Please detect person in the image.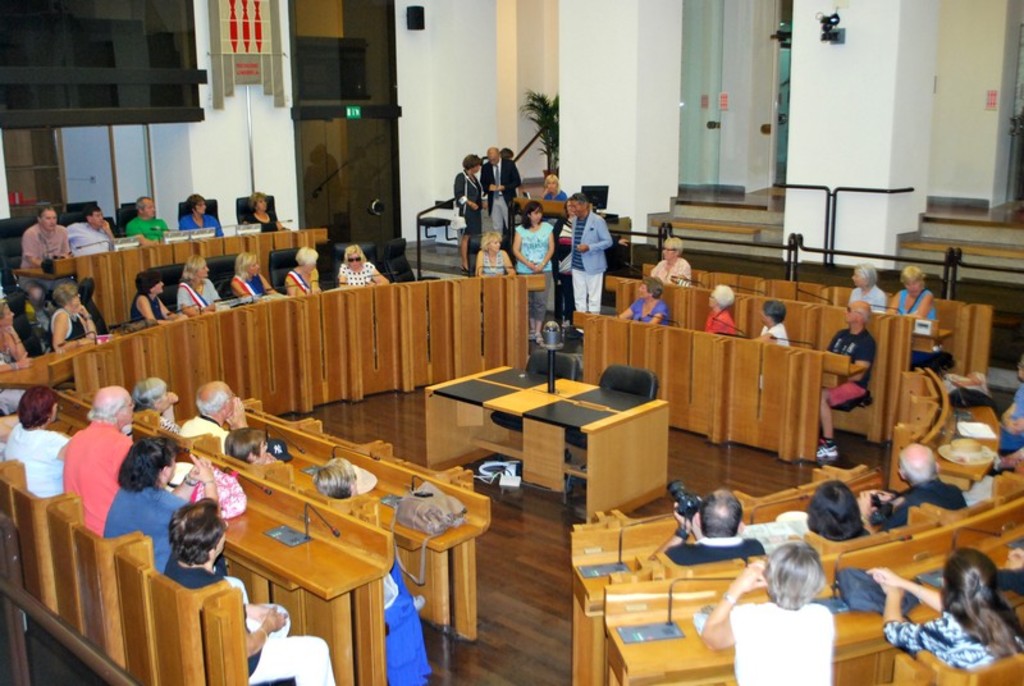
(536,169,563,205).
